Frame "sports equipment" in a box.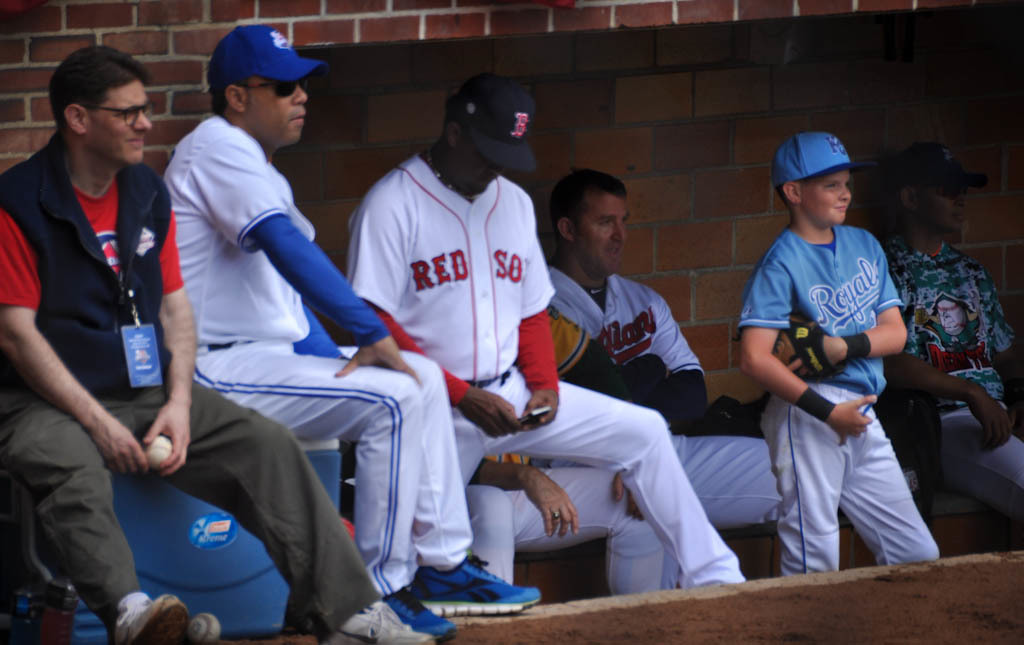
(411,549,543,619).
